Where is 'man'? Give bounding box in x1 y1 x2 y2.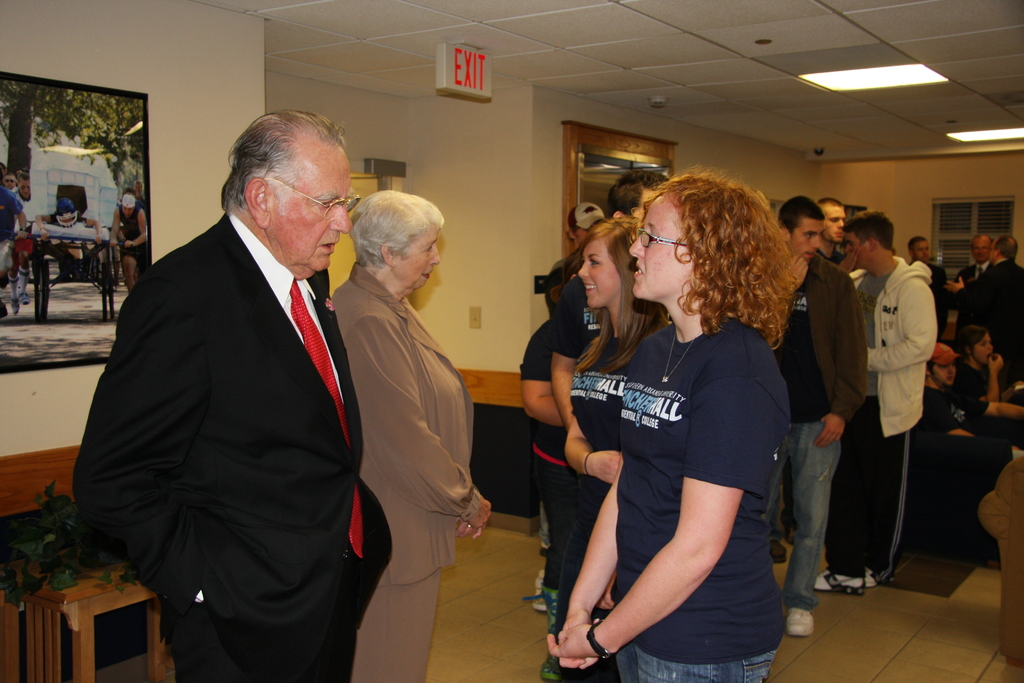
819 195 849 262.
